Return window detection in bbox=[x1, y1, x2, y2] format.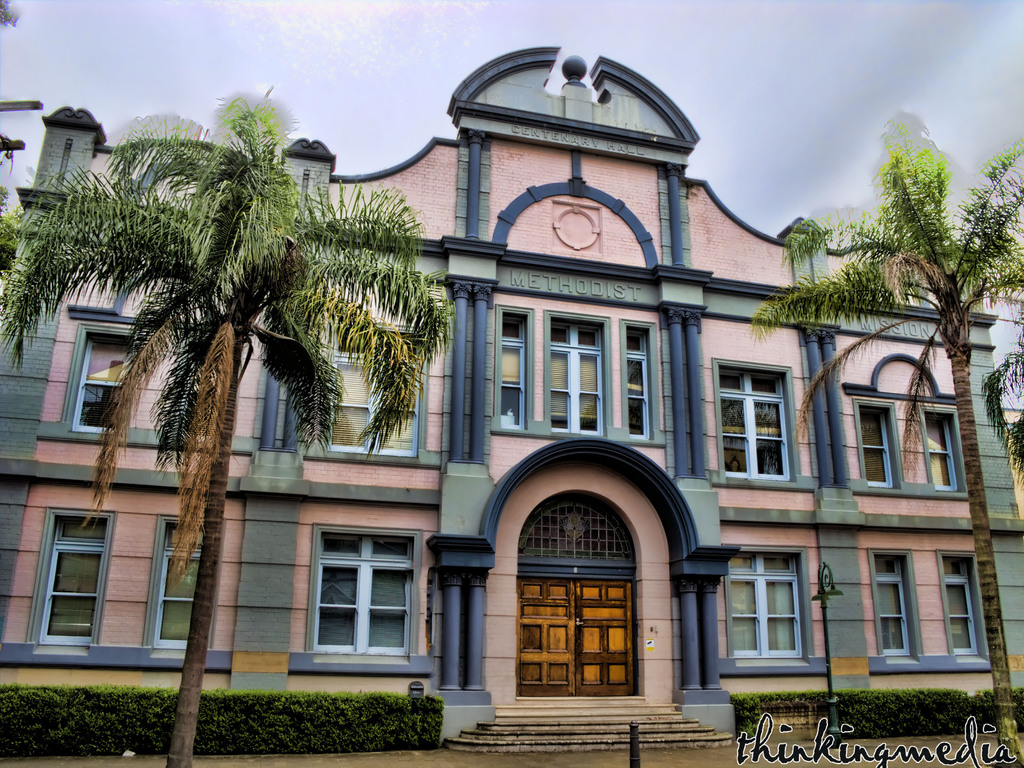
bbox=[874, 548, 904, 656].
